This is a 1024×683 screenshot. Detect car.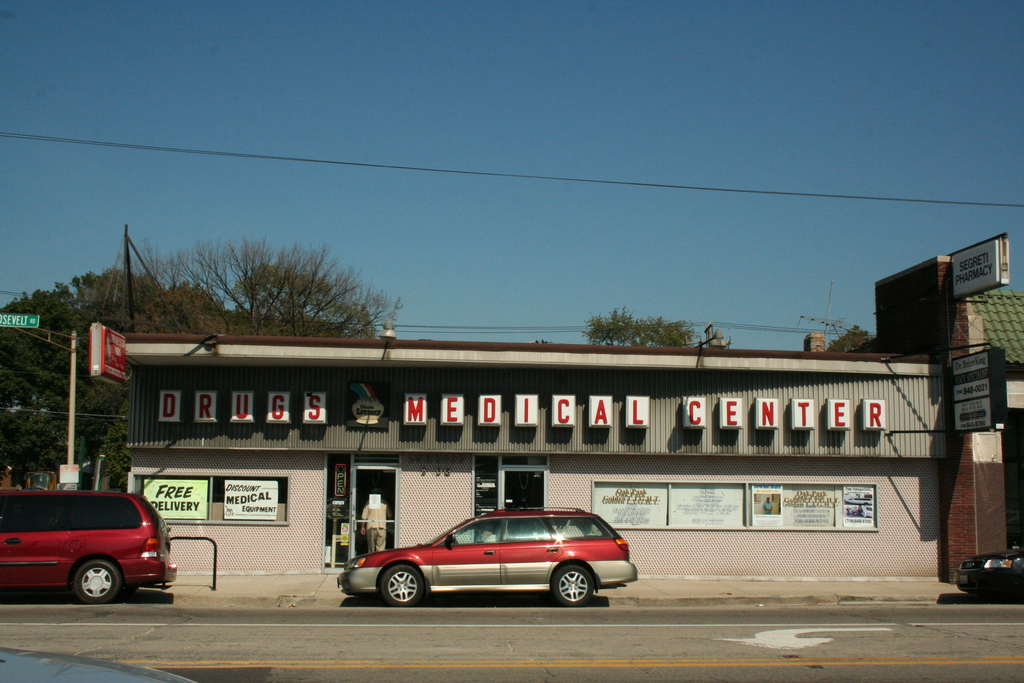
left=951, top=547, right=1023, bottom=597.
